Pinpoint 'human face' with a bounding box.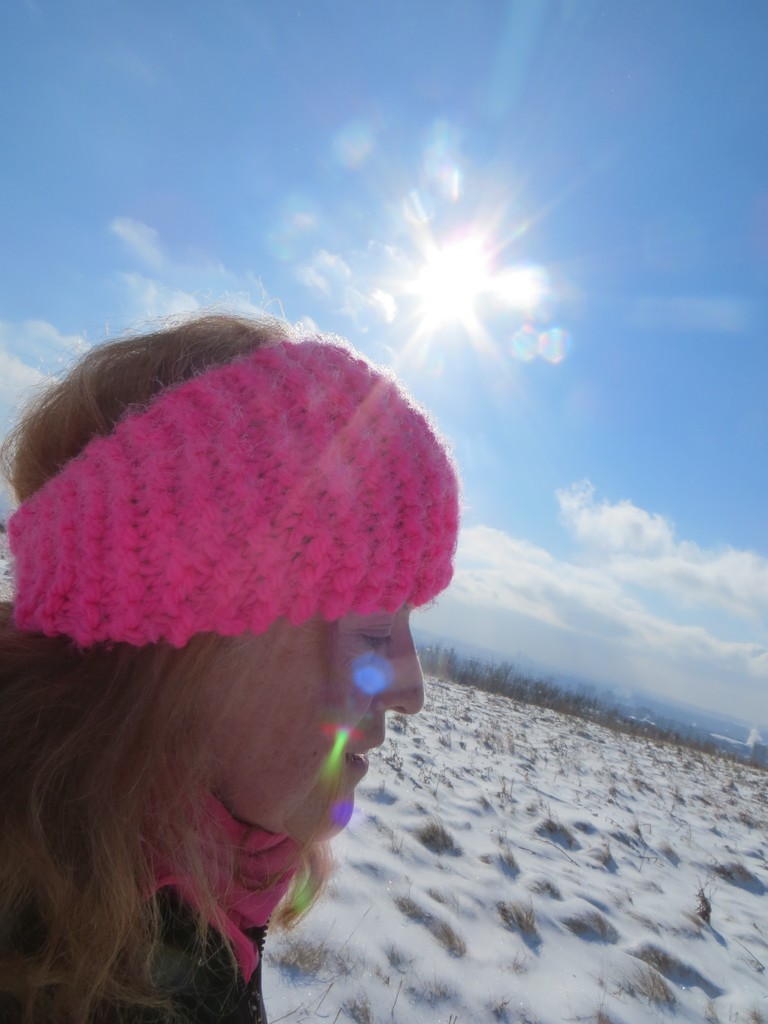
196/600/427/843.
